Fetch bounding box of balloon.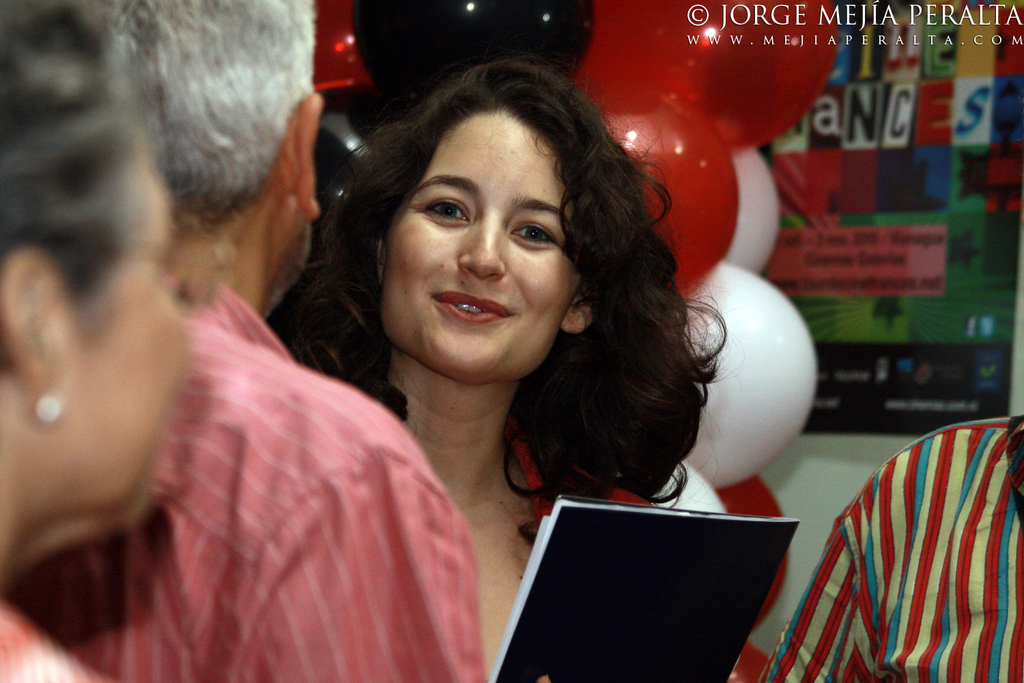
Bbox: {"x1": 708, "y1": 470, "x2": 792, "y2": 639}.
